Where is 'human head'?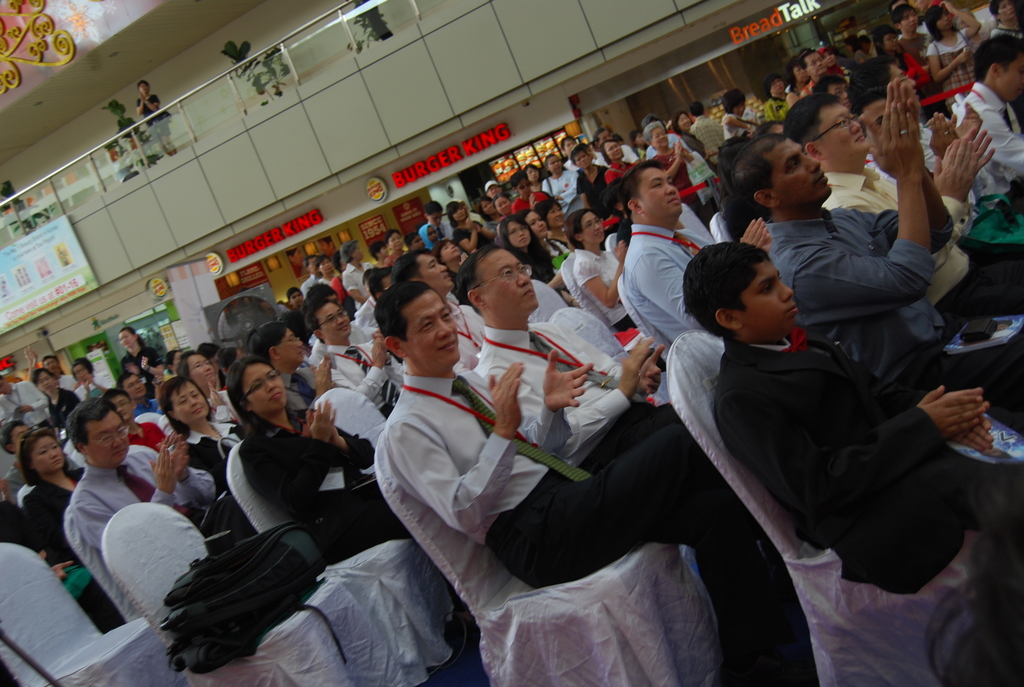
select_region(40, 355, 58, 373).
